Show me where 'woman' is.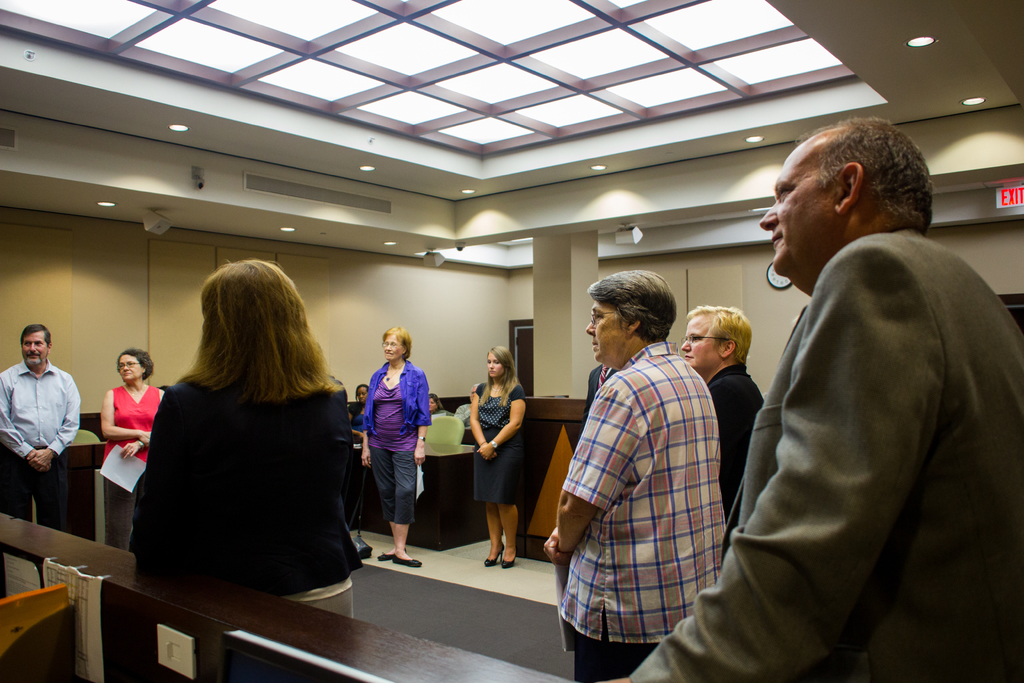
'woman' is at <bbox>356, 328, 429, 564</bbox>.
